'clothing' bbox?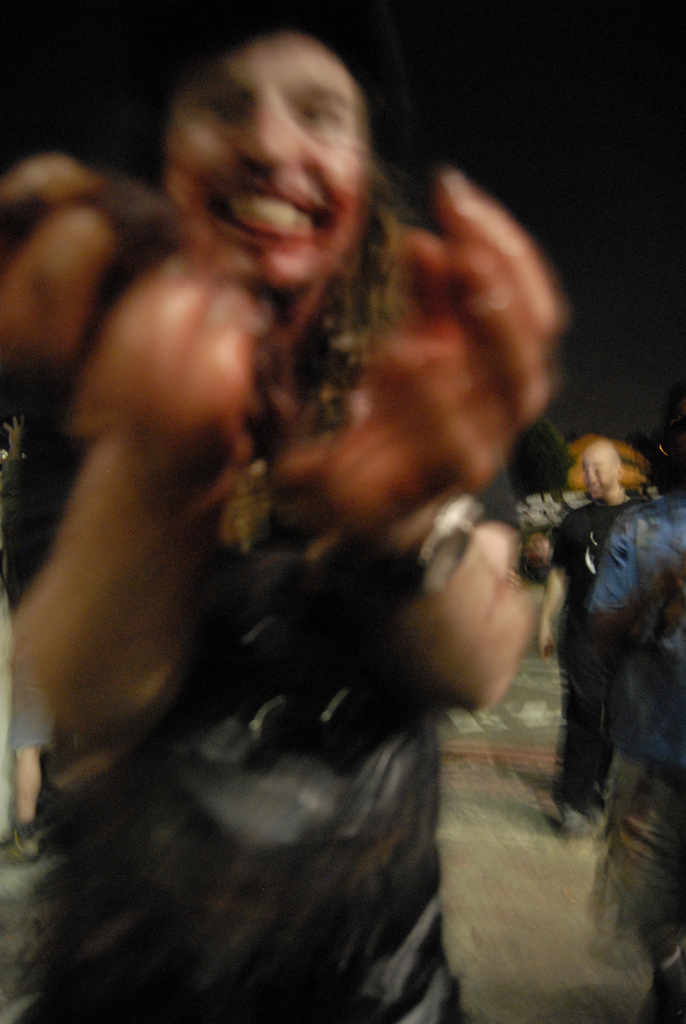
<bbox>0, 456, 45, 752</bbox>
